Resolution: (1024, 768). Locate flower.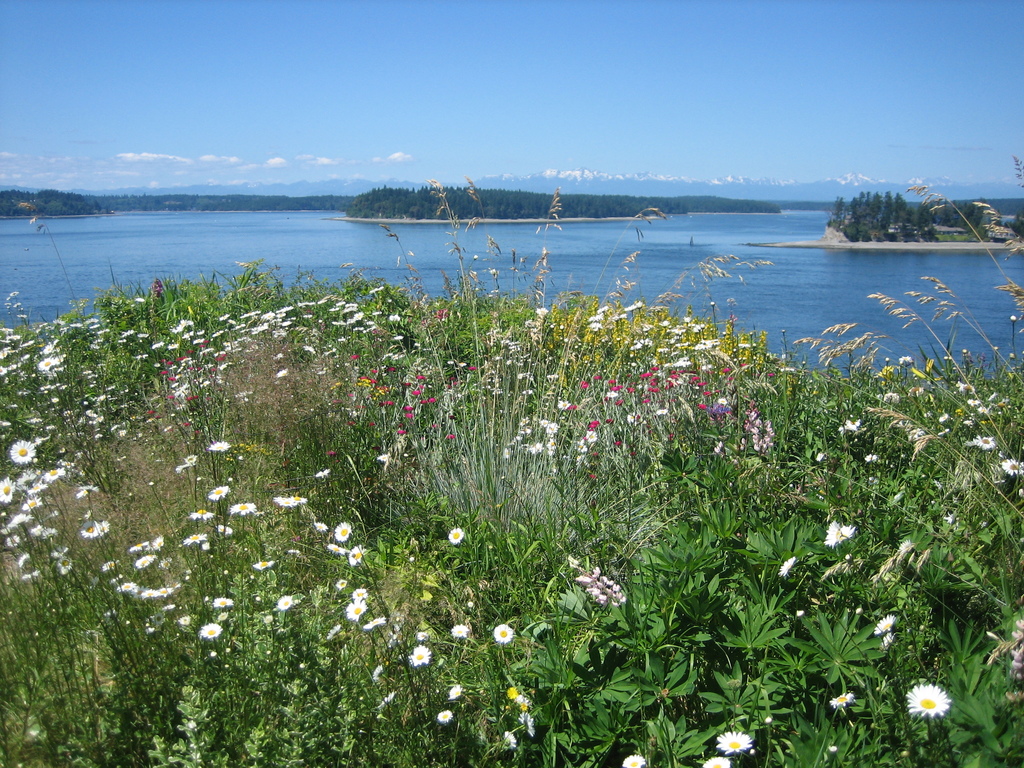
209/482/231/504.
